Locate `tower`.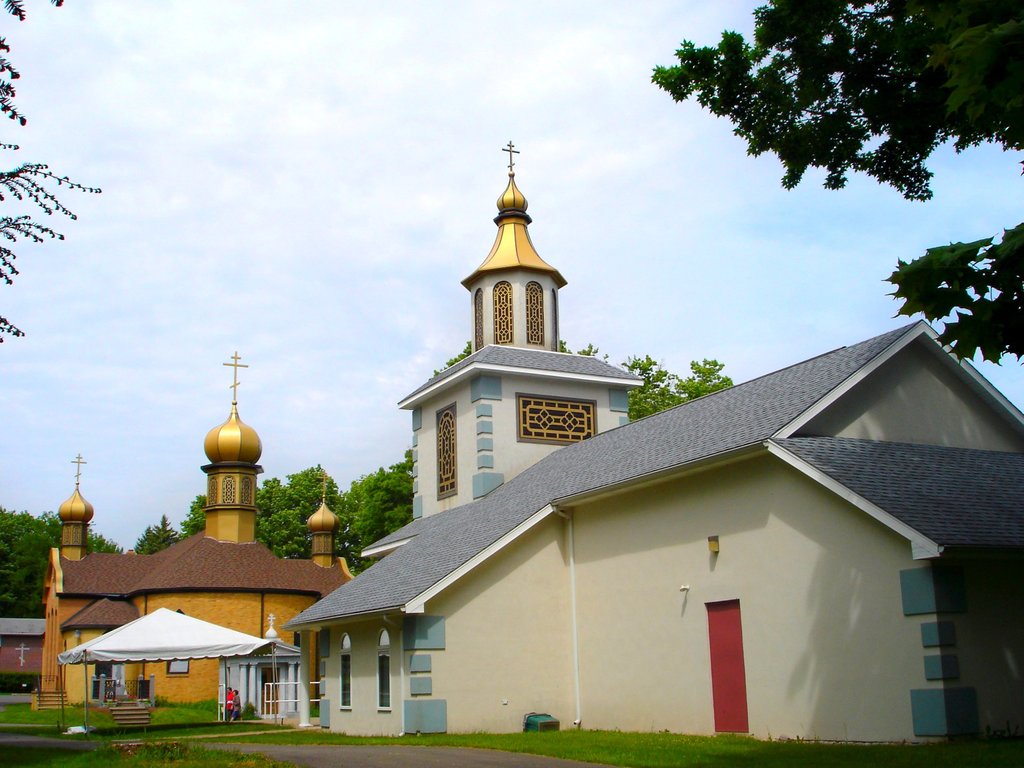
Bounding box: (201,346,253,551).
